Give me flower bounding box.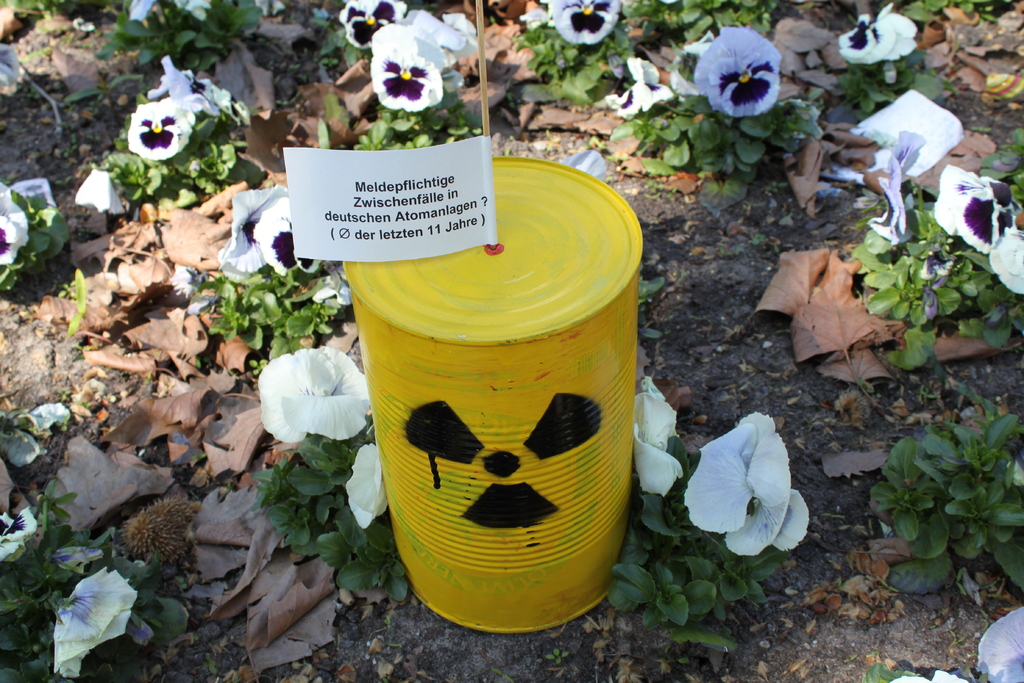
rect(53, 569, 137, 680).
